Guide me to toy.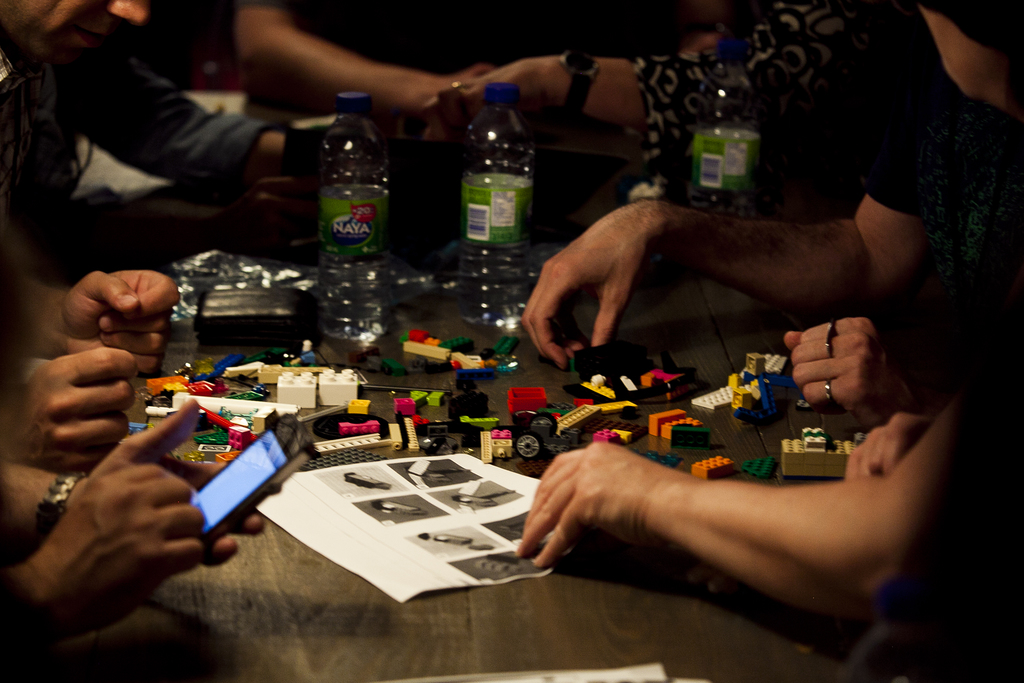
Guidance: [202, 445, 233, 453].
